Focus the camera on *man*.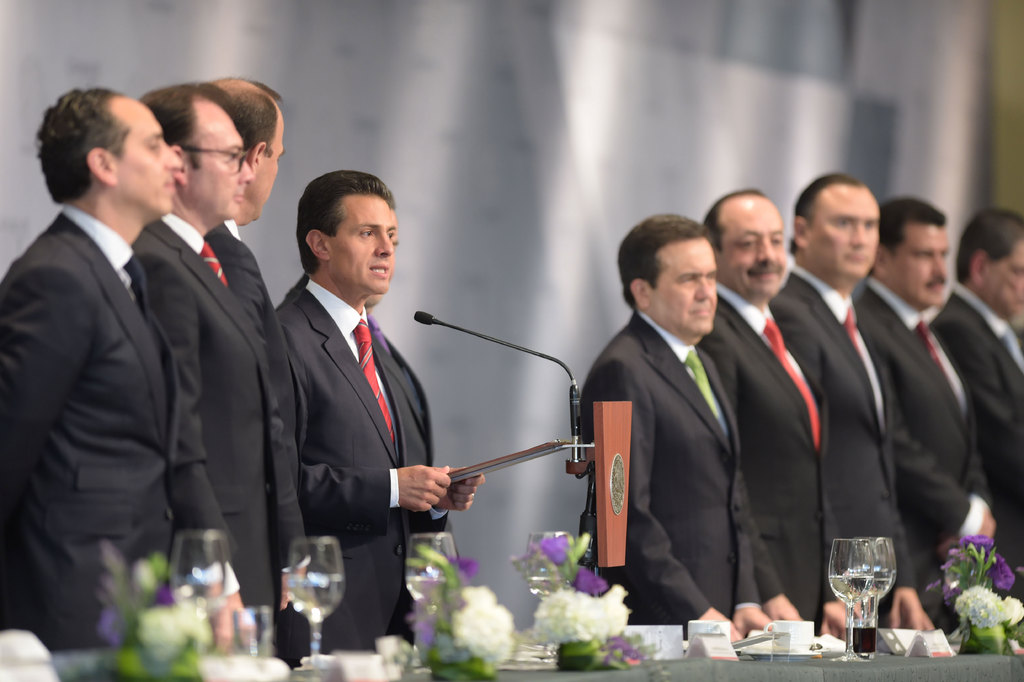
Focus region: 278 166 484 647.
